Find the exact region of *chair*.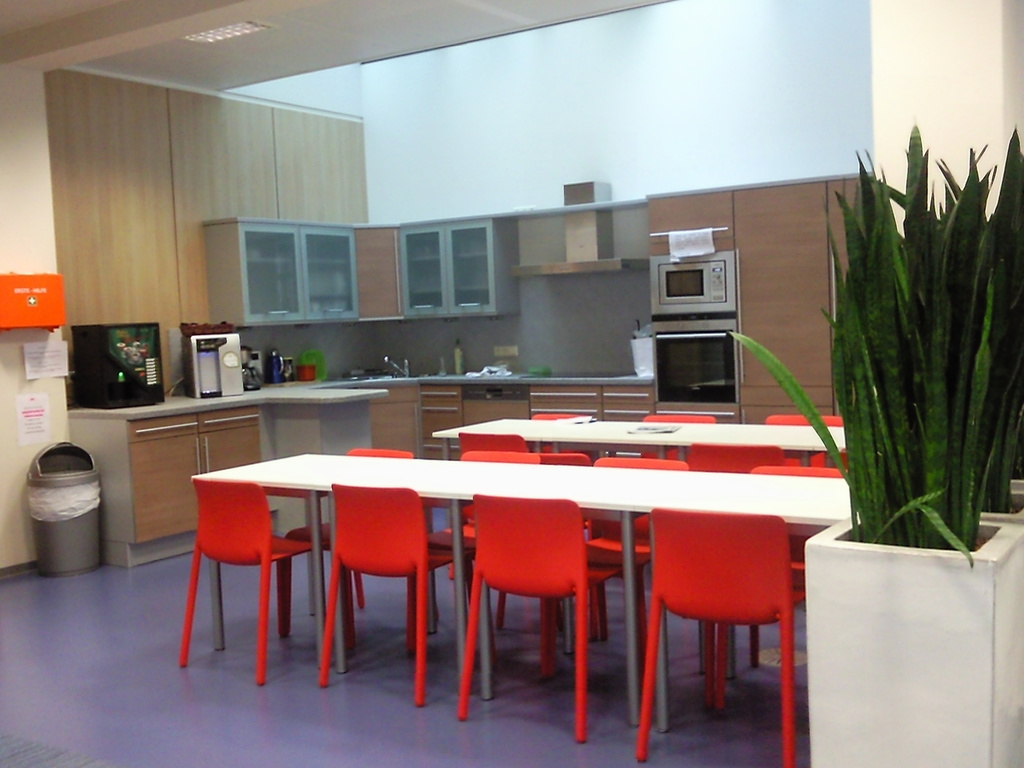
Exact region: box(632, 506, 809, 767).
